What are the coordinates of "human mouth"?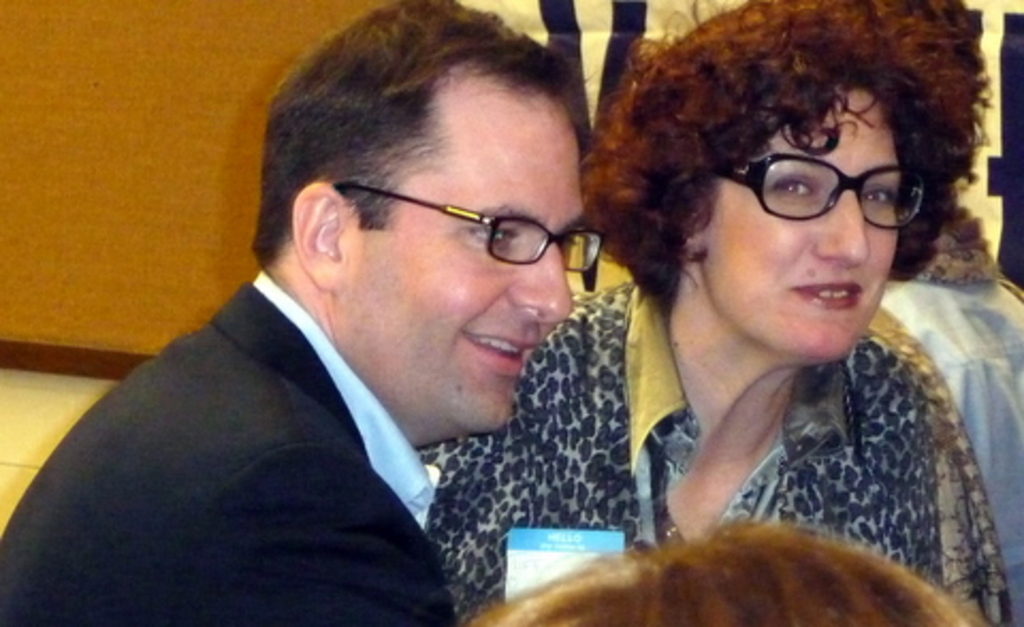
[x1=794, y1=282, x2=862, y2=309].
